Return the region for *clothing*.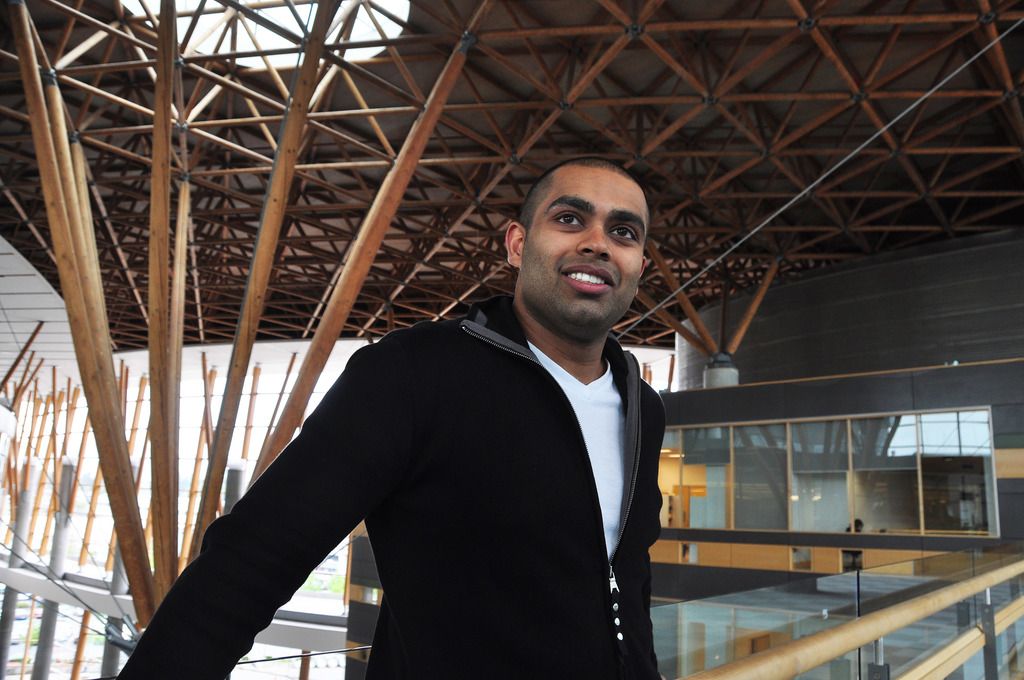
x1=573 y1=328 x2=669 y2=679.
